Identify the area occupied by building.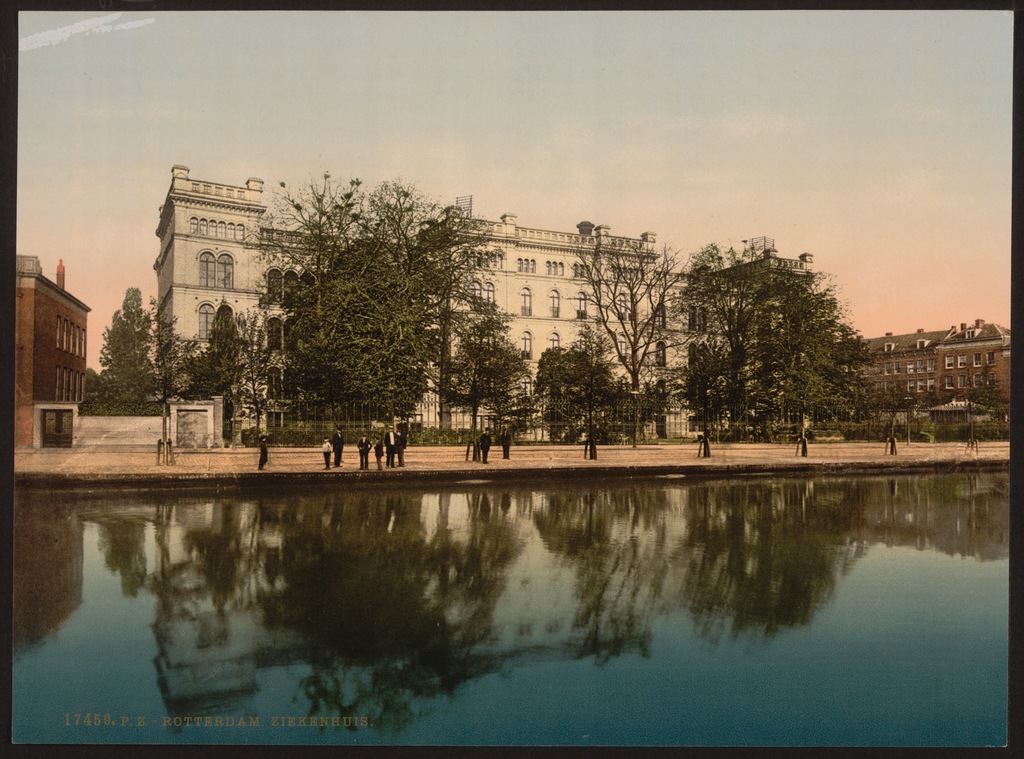
Area: pyautogui.locateOnScreen(152, 166, 818, 439).
